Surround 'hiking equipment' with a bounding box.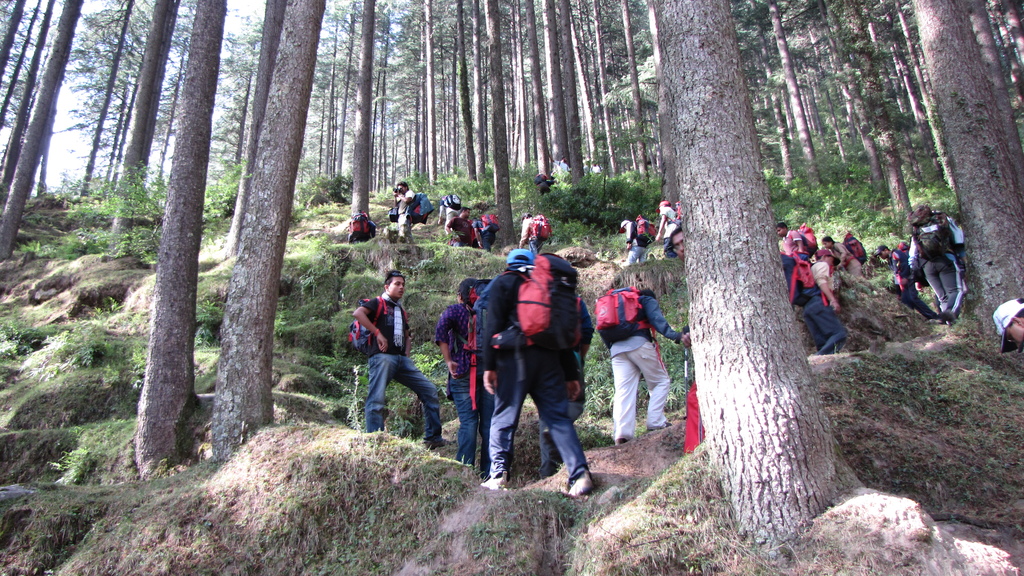
locate(343, 293, 417, 355).
